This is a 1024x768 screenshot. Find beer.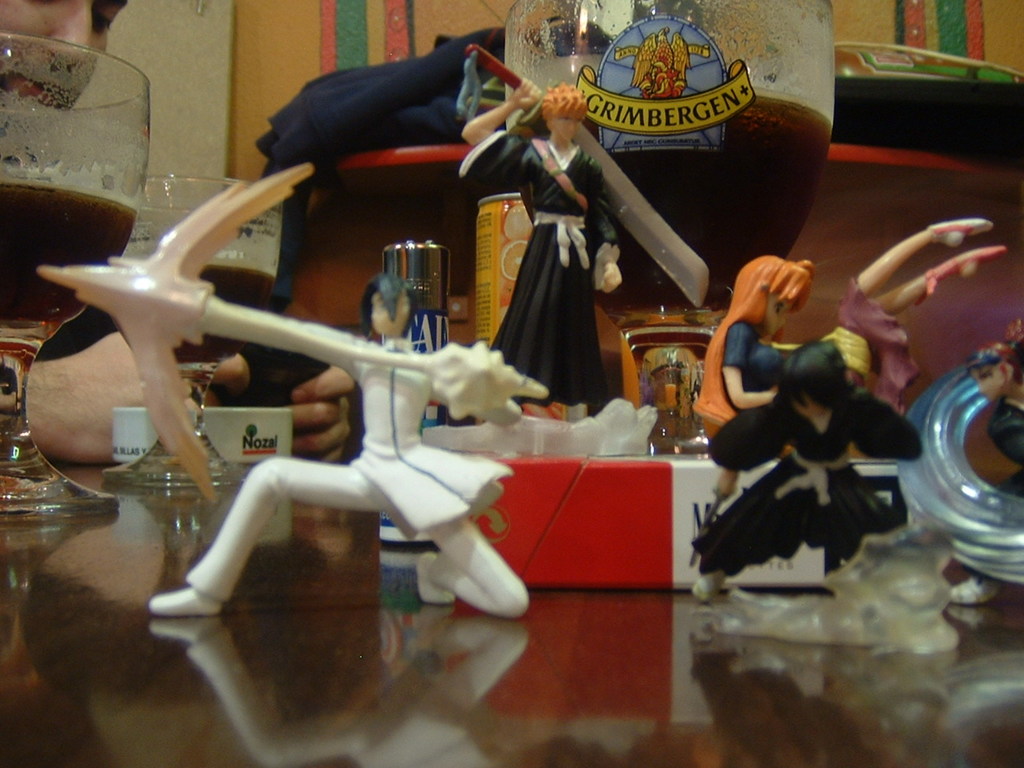
Bounding box: (485, 0, 853, 496).
